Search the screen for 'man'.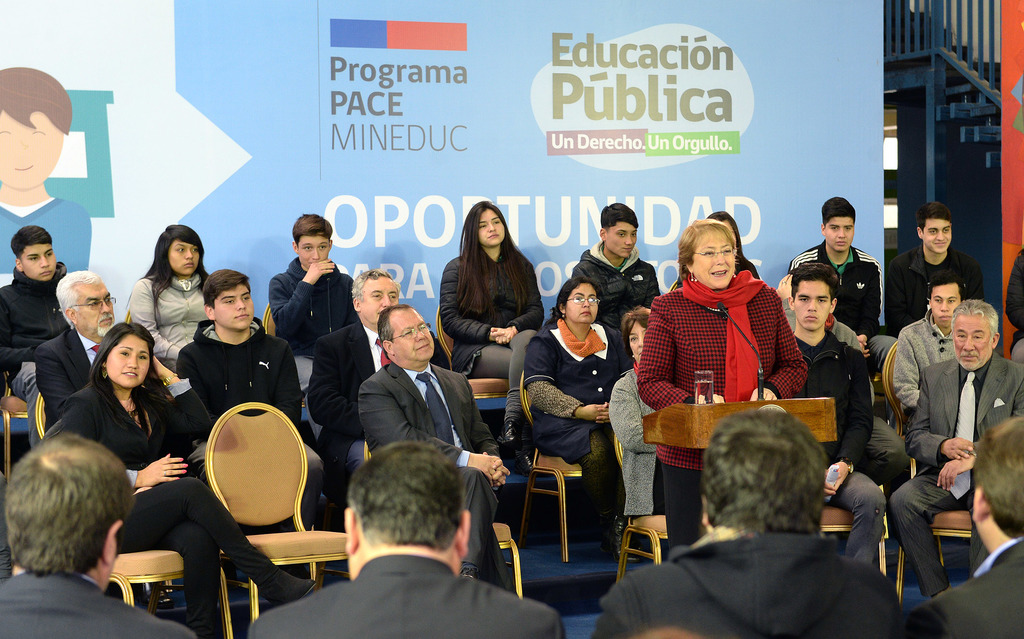
Found at detection(245, 440, 566, 638).
